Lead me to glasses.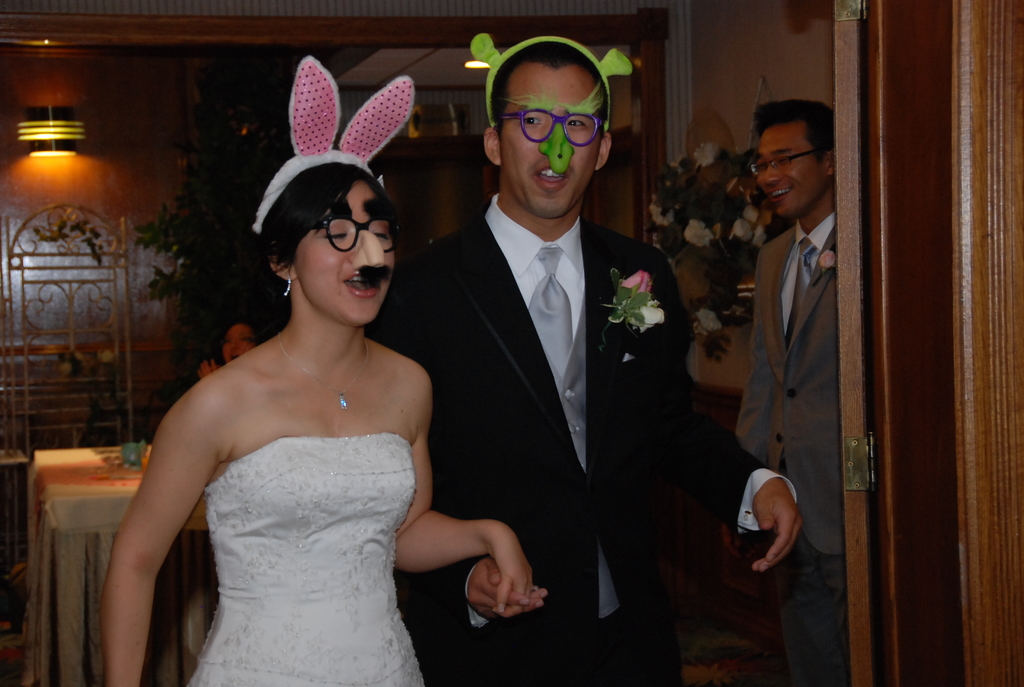
Lead to {"x1": 490, "y1": 106, "x2": 611, "y2": 152}.
